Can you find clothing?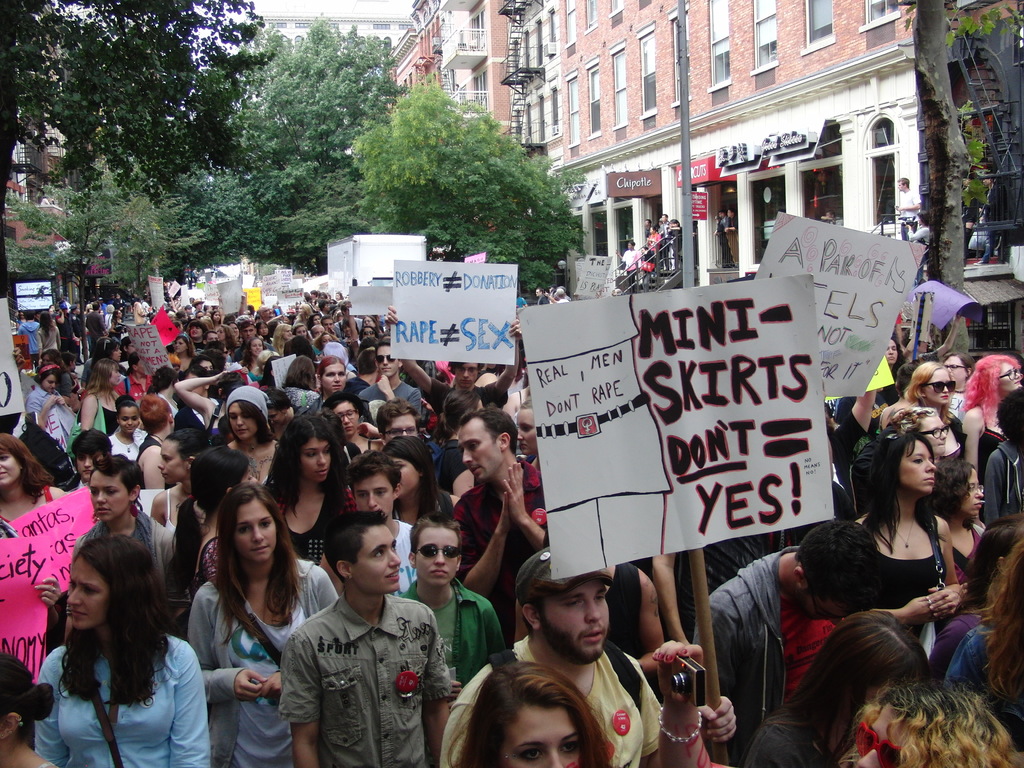
Yes, bounding box: {"left": 396, "top": 583, "right": 514, "bottom": 708}.
